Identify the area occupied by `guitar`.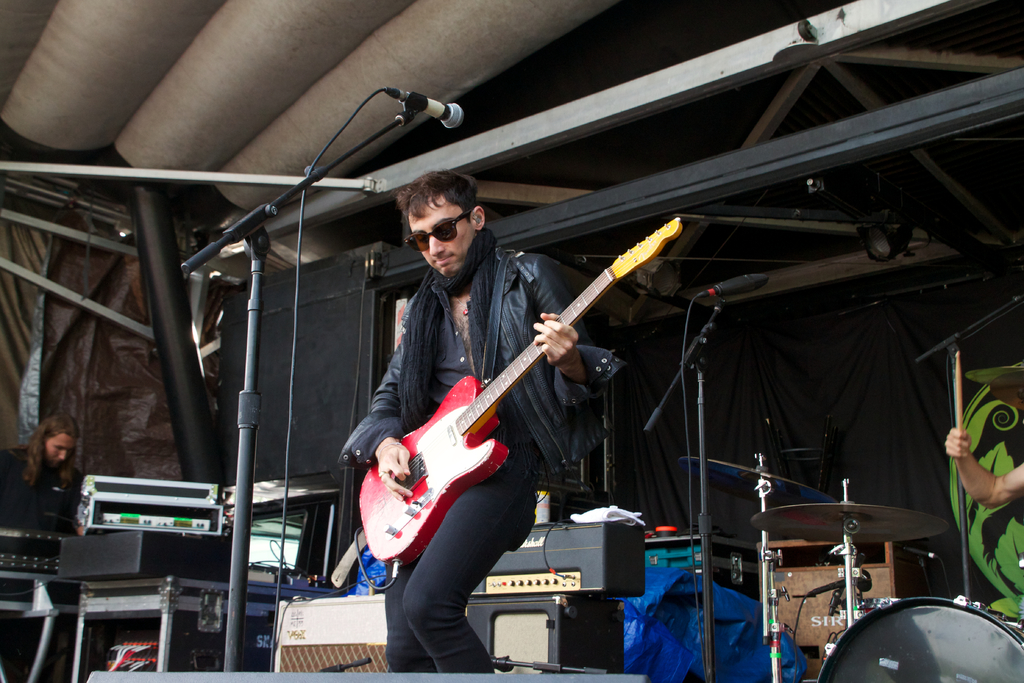
Area: (356, 215, 687, 574).
